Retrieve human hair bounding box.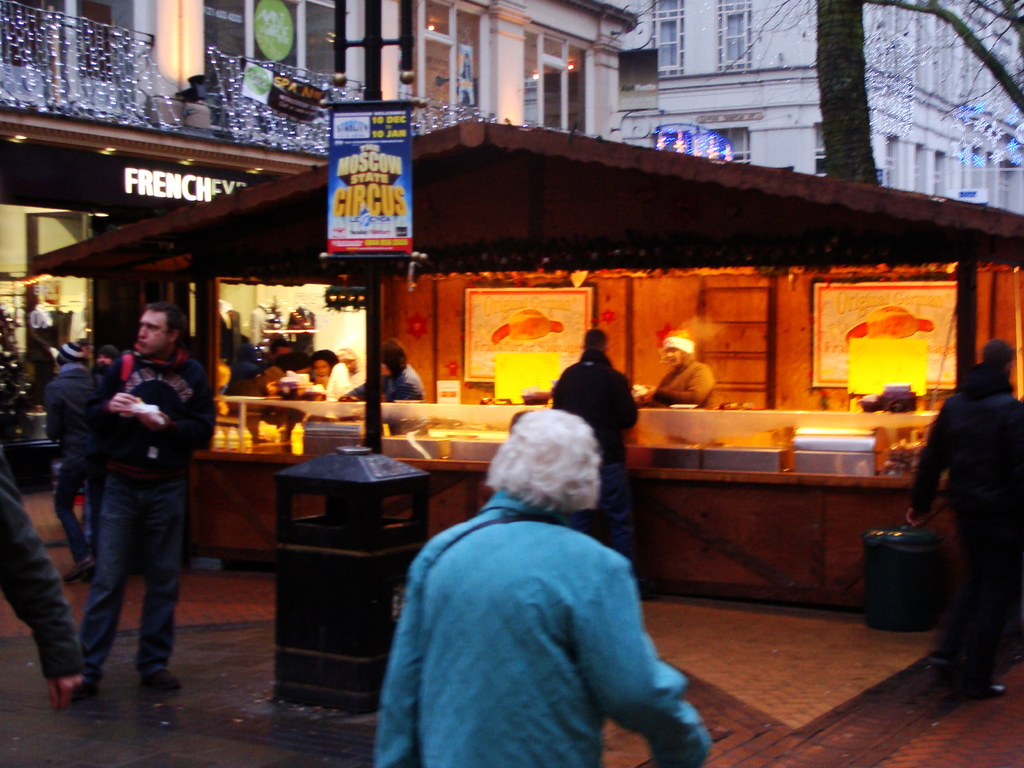
Bounding box: pyautogui.locateOnScreen(146, 301, 187, 348).
